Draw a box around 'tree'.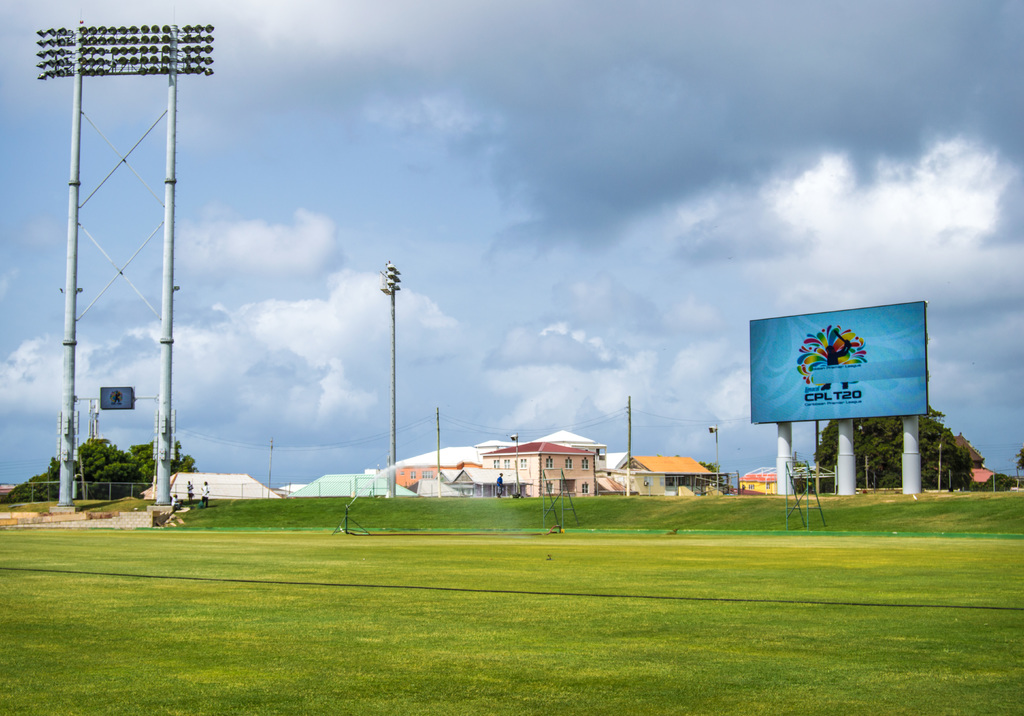
<bbox>810, 395, 981, 491</bbox>.
